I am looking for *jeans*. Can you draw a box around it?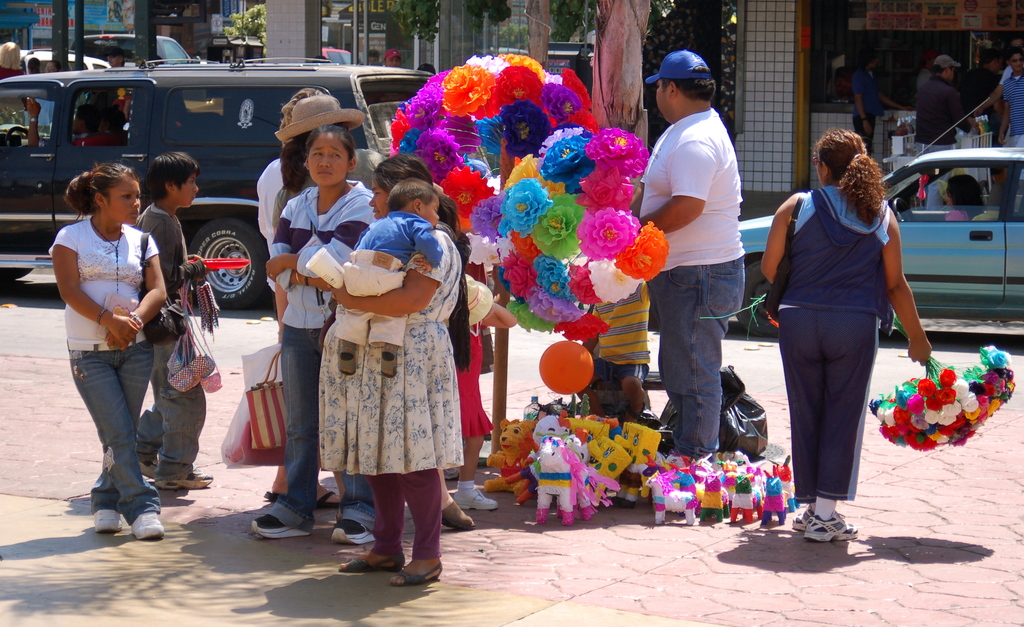
Sure, the bounding box is (134,311,213,489).
